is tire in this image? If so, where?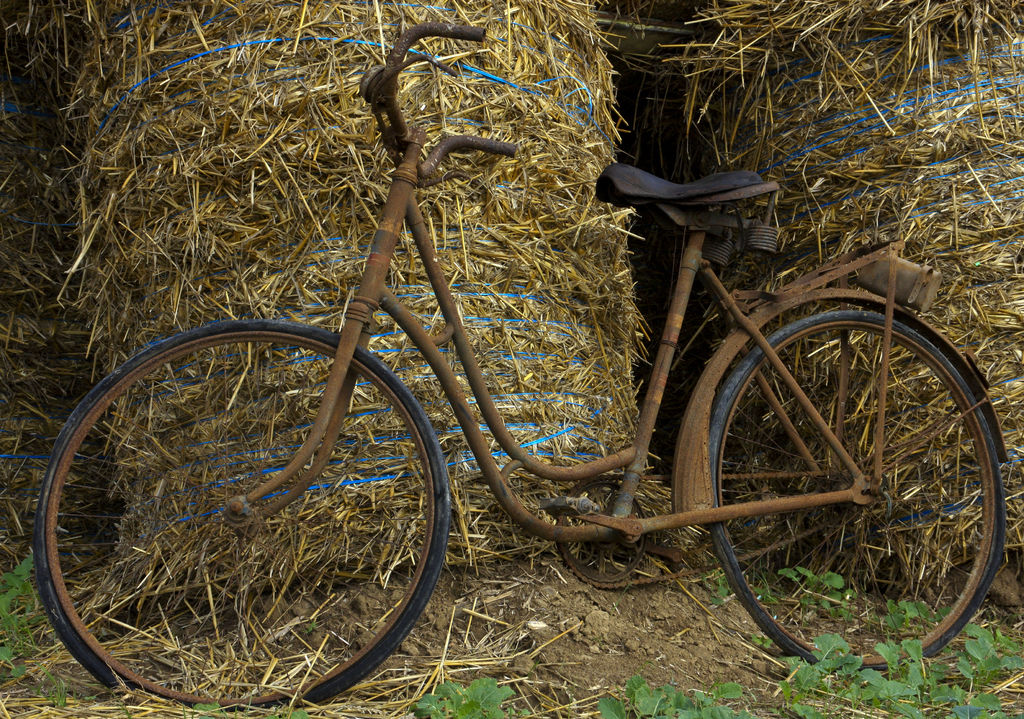
Yes, at 36,315,454,718.
